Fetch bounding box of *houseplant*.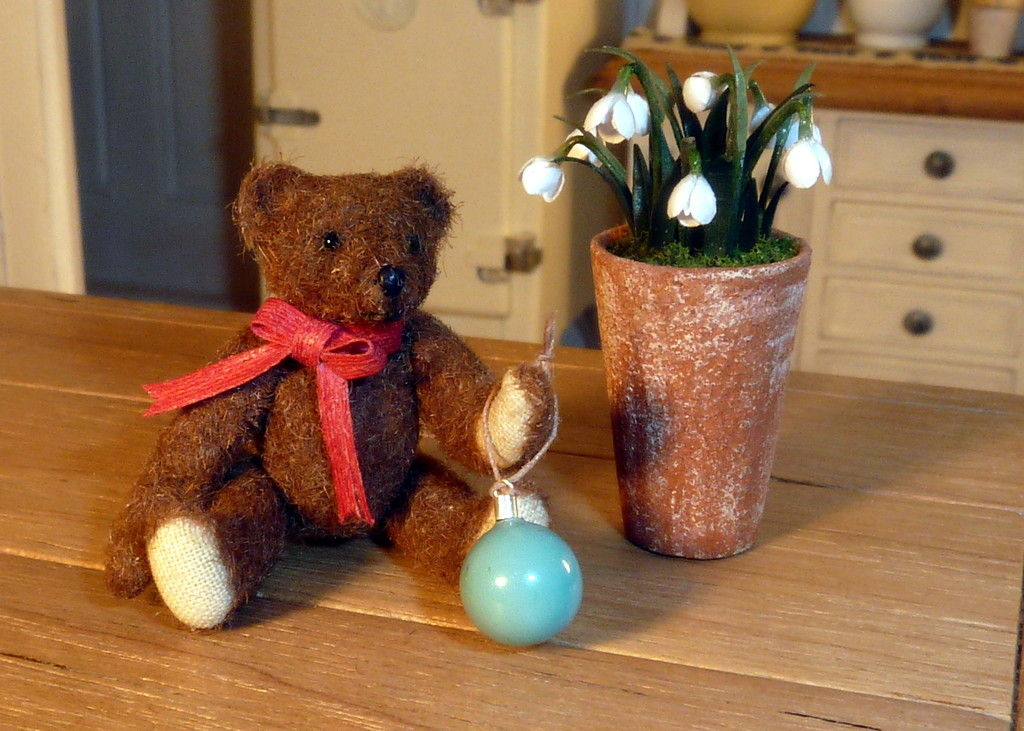
Bbox: [left=554, top=41, right=838, bottom=548].
